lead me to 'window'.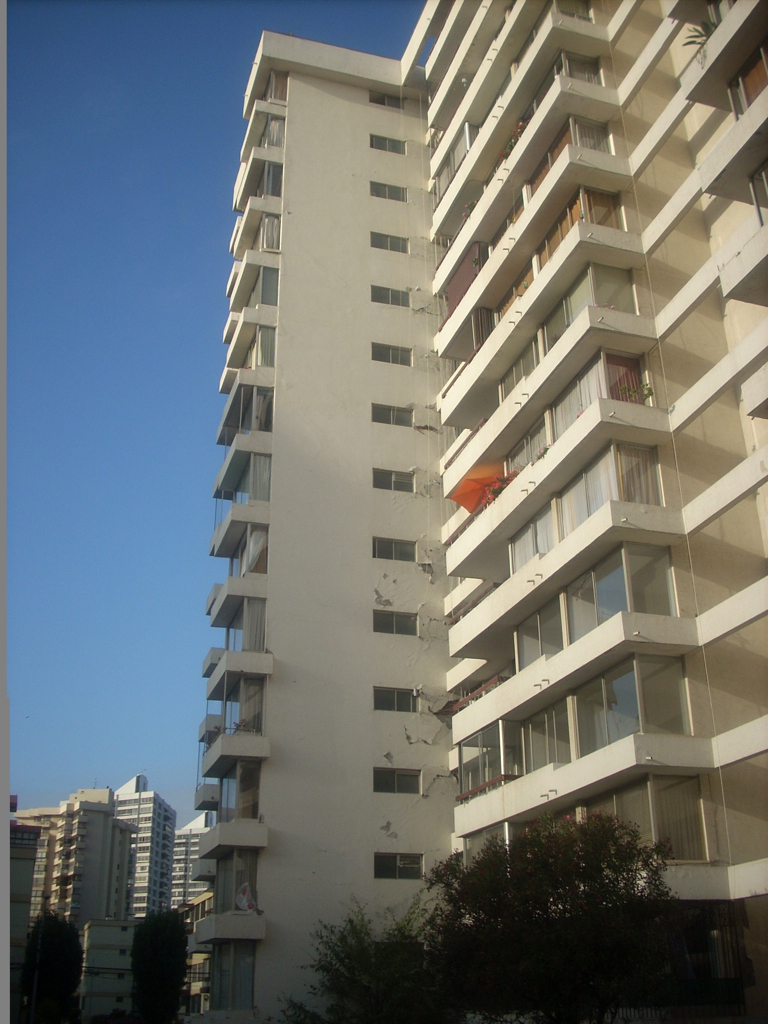
Lead to x1=373, y1=467, x2=417, y2=494.
